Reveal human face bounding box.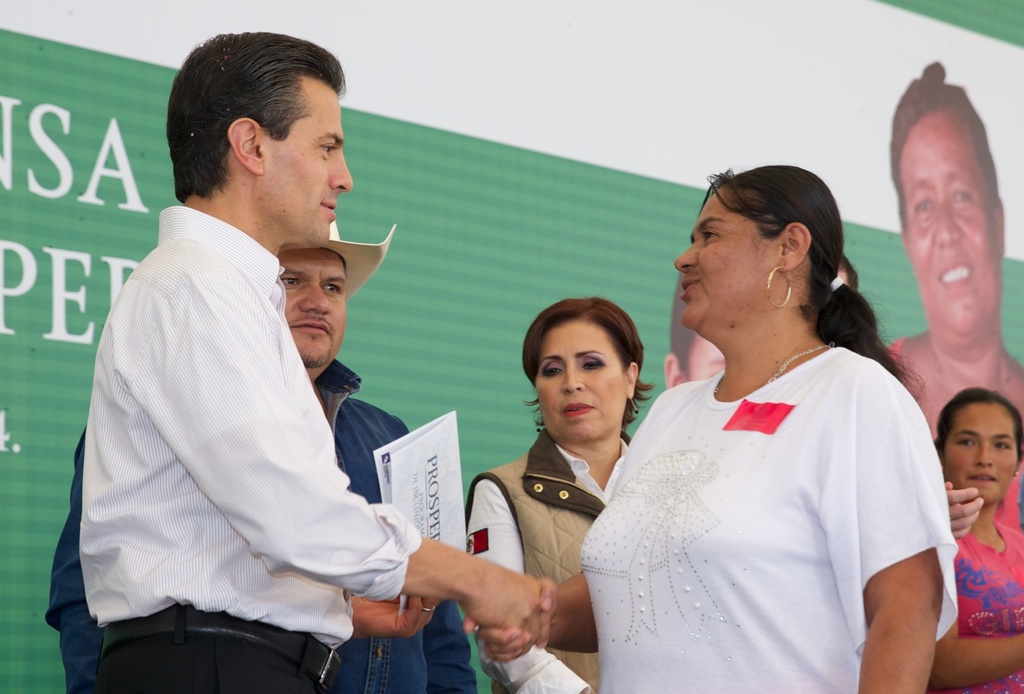
Revealed: BBox(668, 186, 771, 345).
